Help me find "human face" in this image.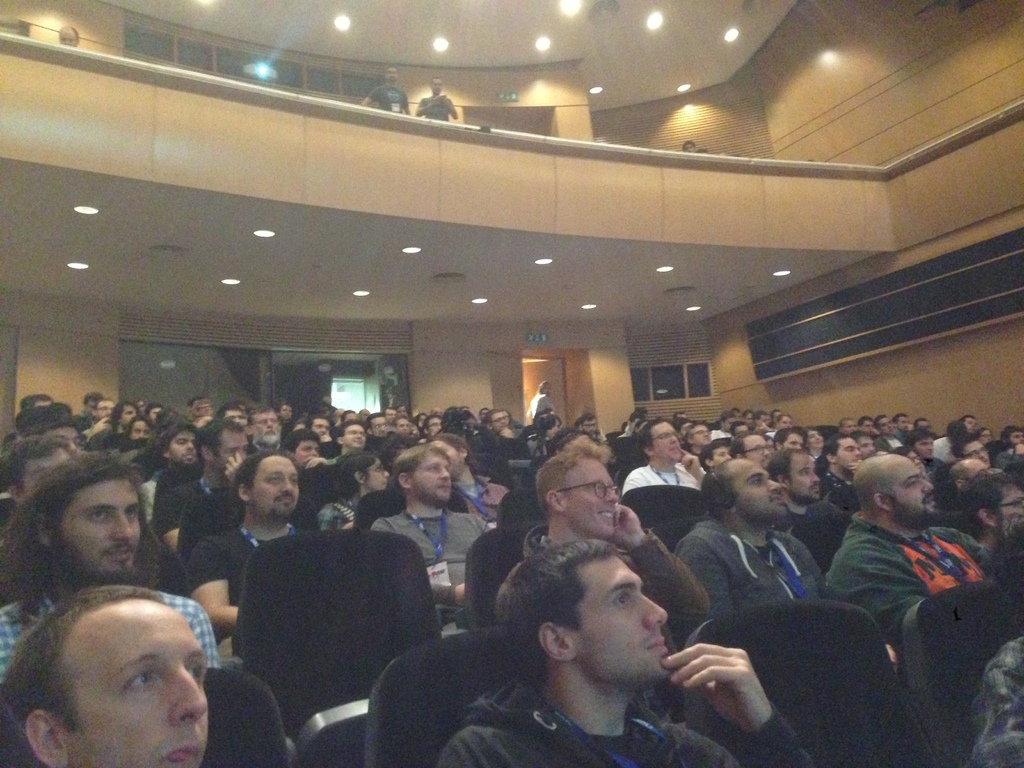
Found it: region(310, 419, 328, 435).
